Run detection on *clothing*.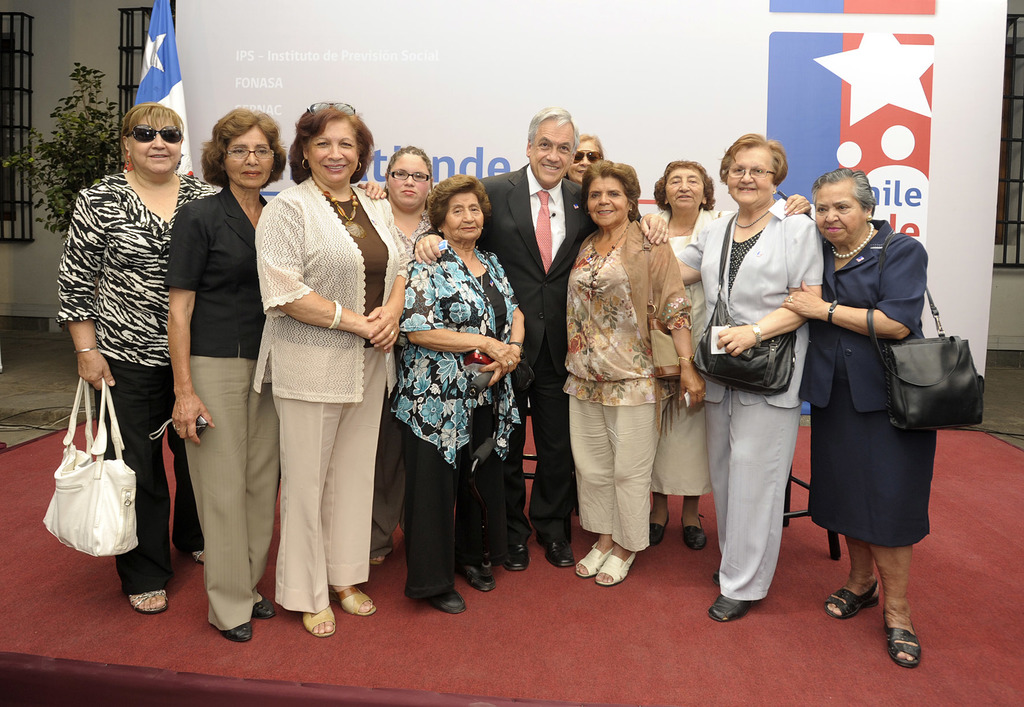
Result: locate(396, 237, 522, 597).
